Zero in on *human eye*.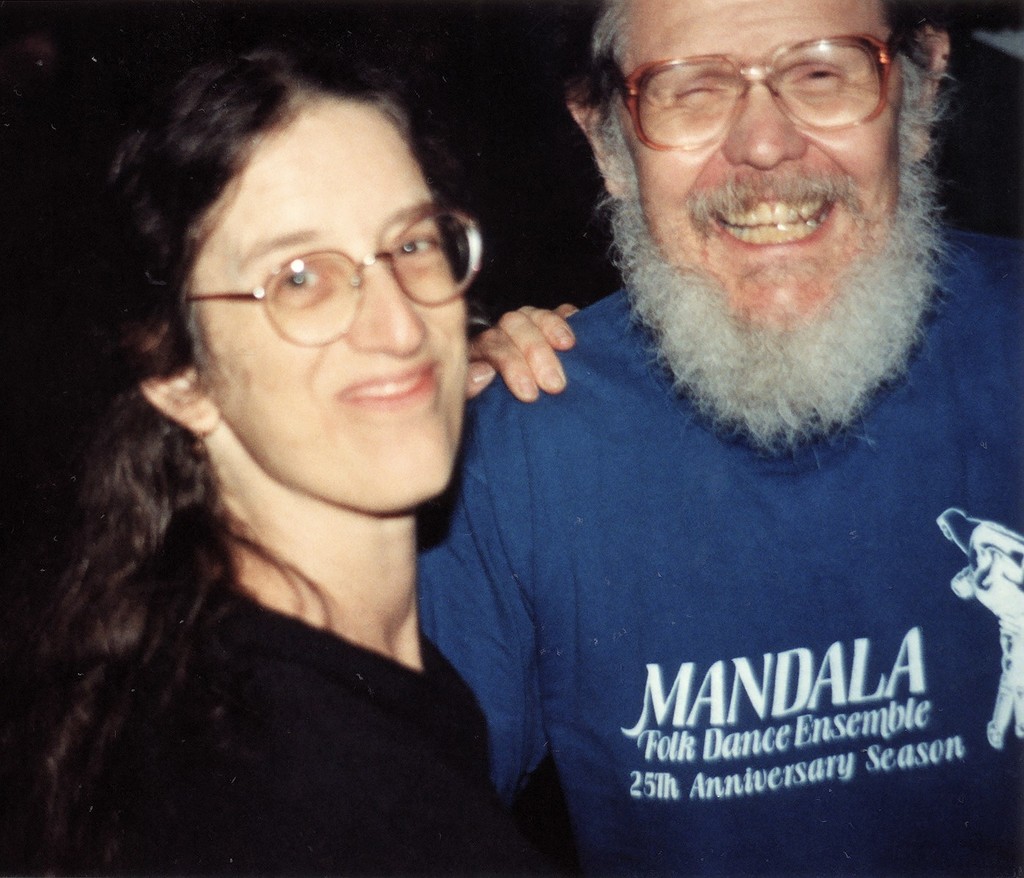
Zeroed in: crop(665, 82, 736, 102).
